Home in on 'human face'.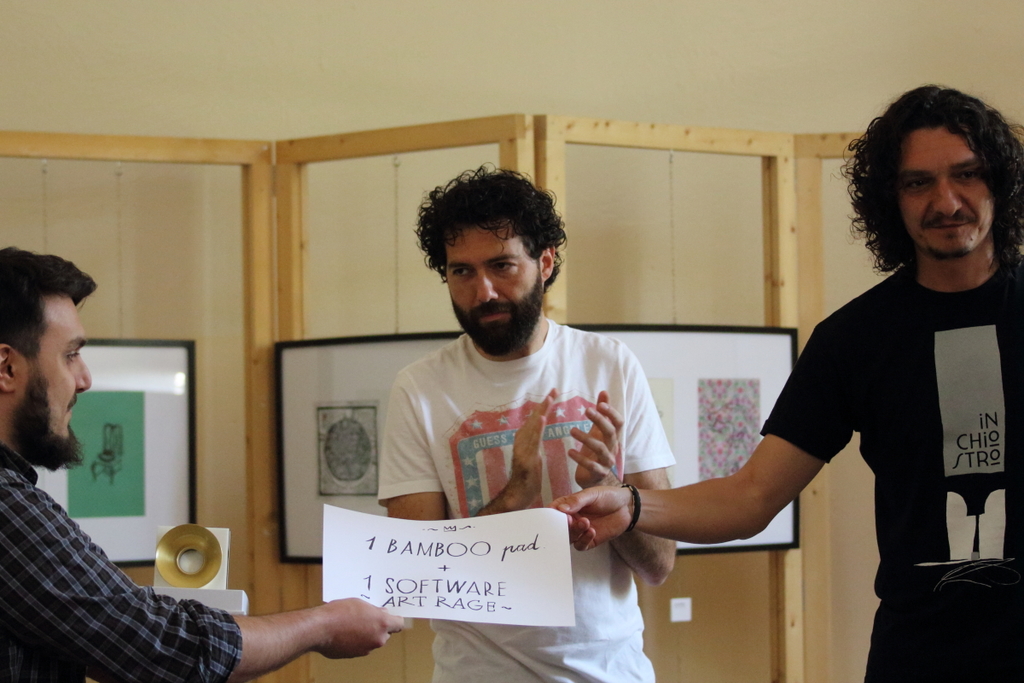
Homed in at bbox=[442, 223, 541, 356].
